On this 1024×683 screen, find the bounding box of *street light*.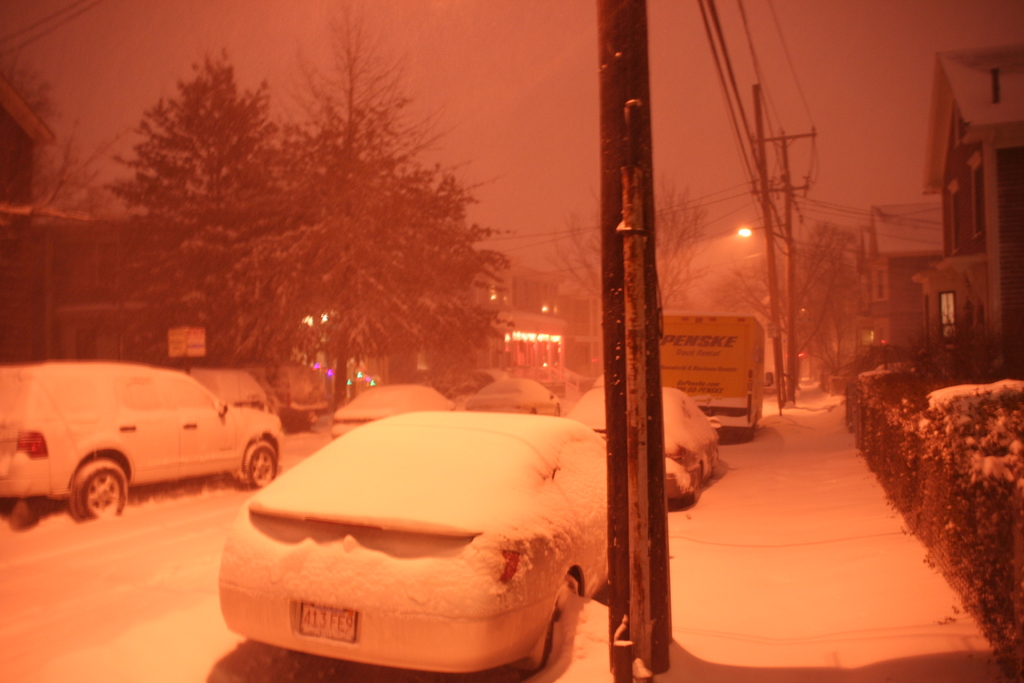
Bounding box: {"x1": 728, "y1": 180, "x2": 810, "y2": 404}.
